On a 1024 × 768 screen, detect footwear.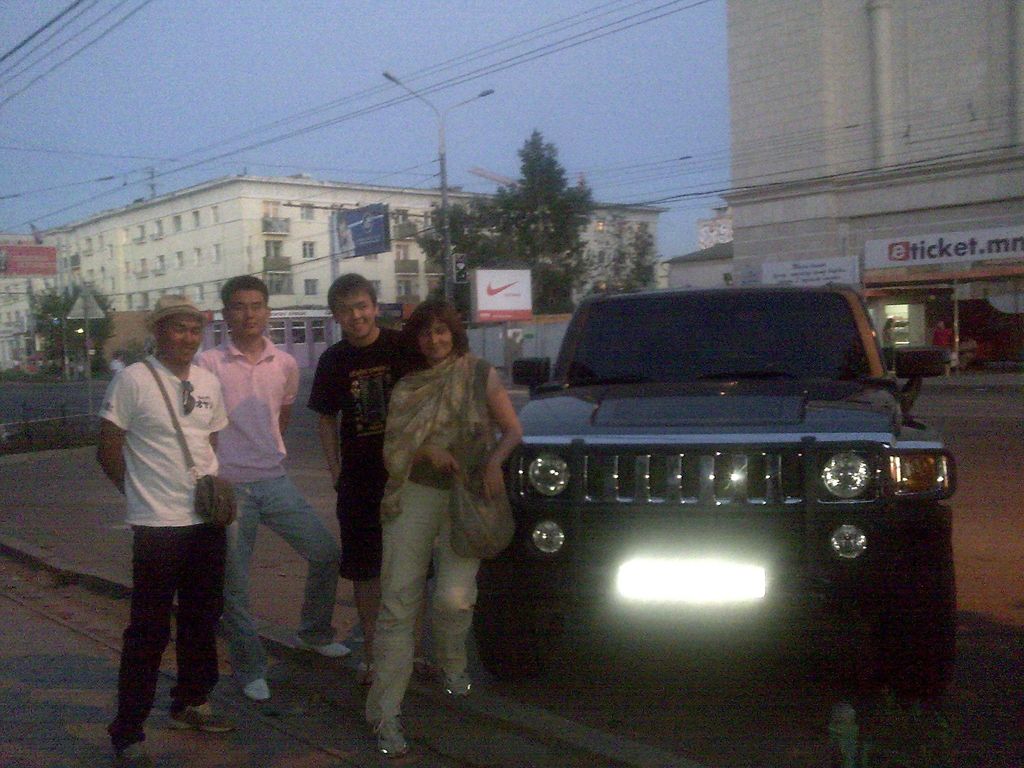
locate(433, 660, 477, 699).
